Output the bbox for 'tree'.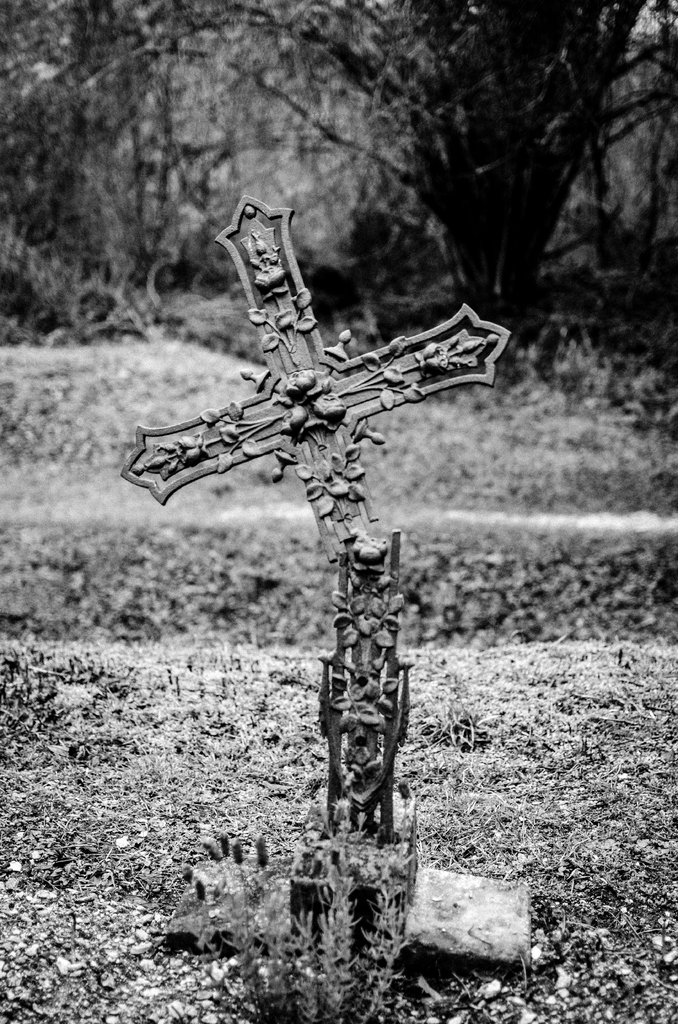
bbox=(0, 1, 677, 321).
